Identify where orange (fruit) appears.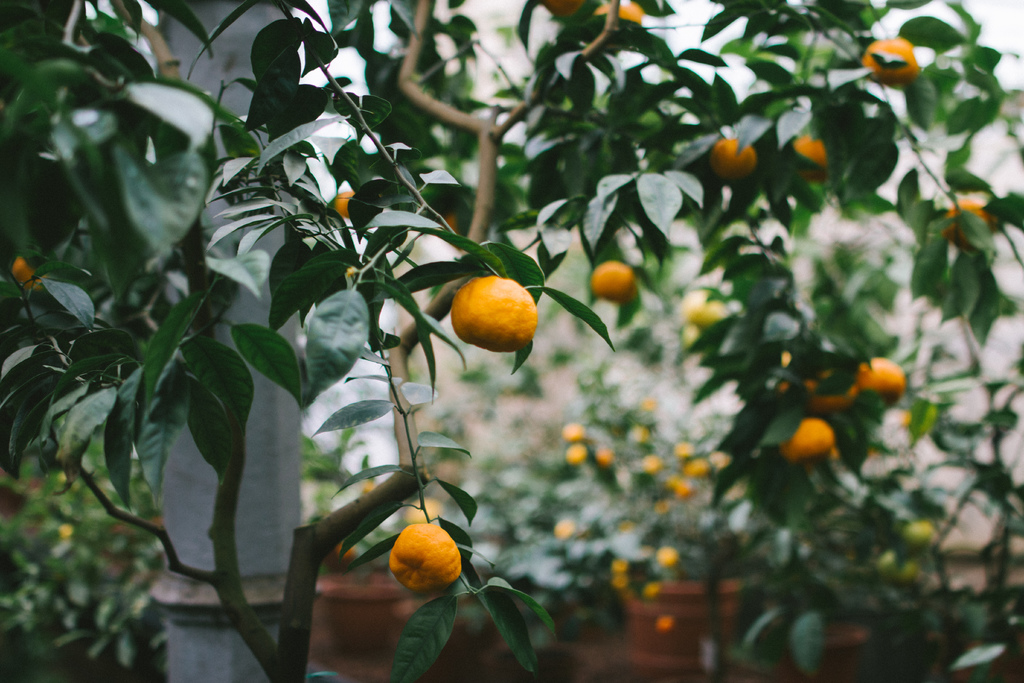
Appears at <bbox>799, 130, 822, 171</bbox>.
